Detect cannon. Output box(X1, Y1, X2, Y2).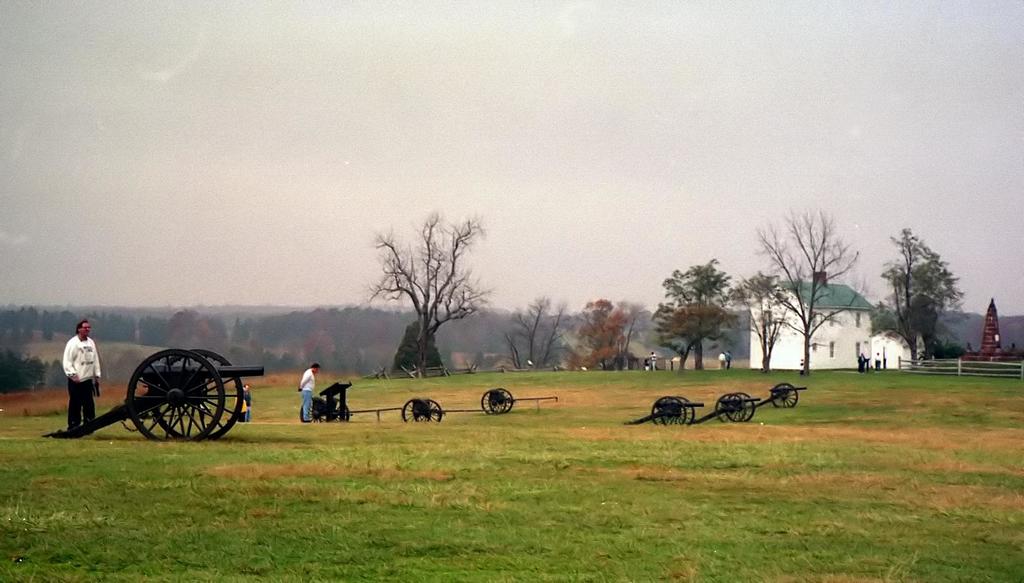
box(405, 395, 483, 421).
